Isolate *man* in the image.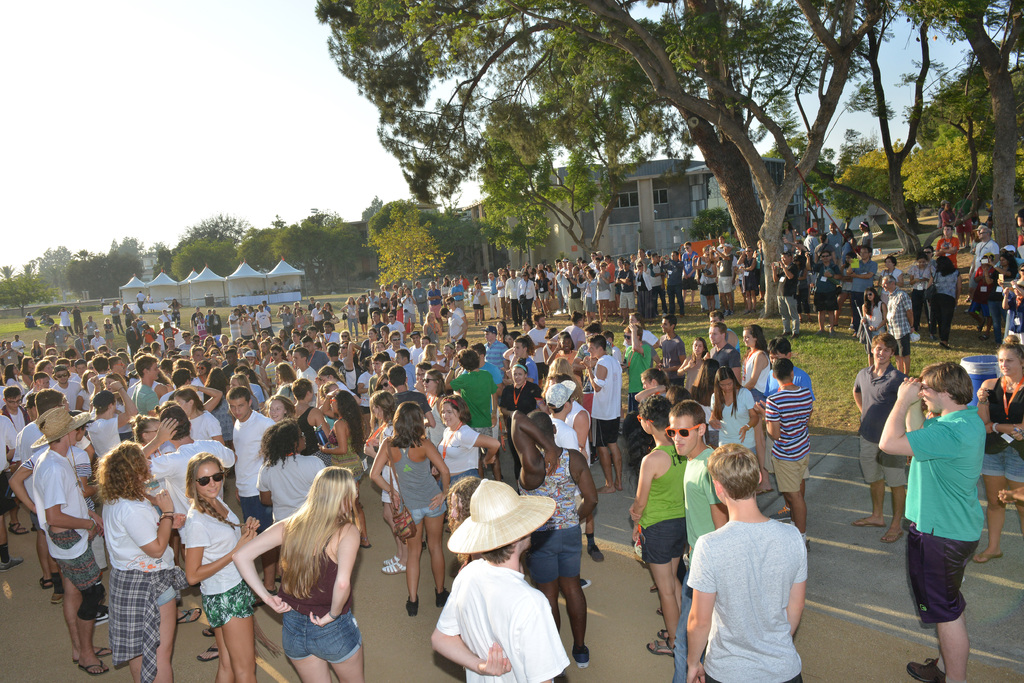
Isolated region: Rect(584, 336, 621, 492).
